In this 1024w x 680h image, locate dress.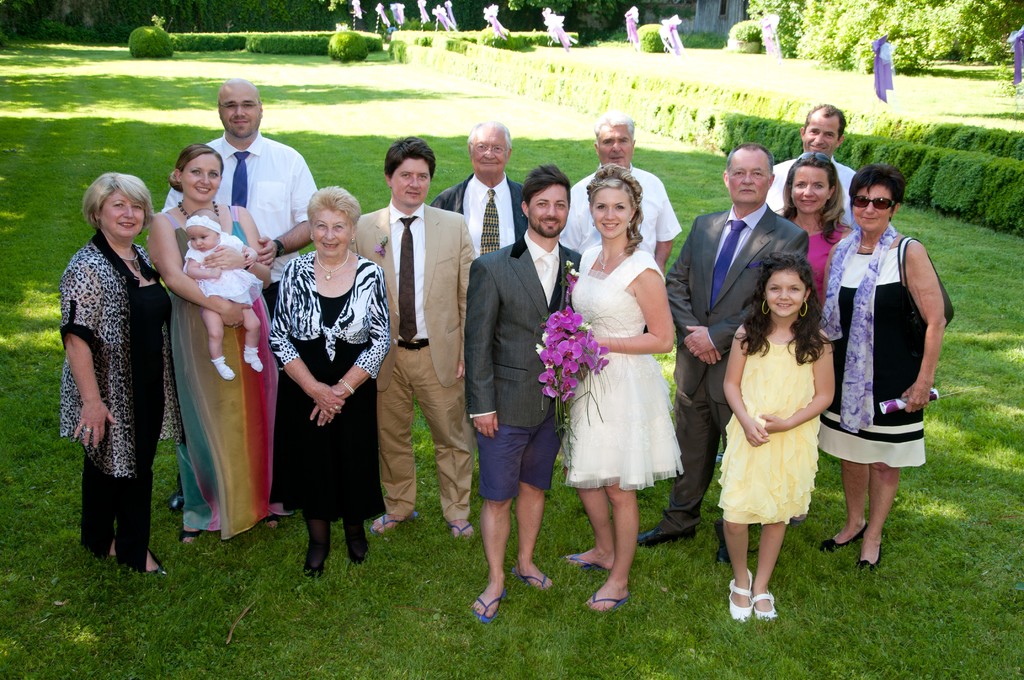
Bounding box: [184,232,264,308].
